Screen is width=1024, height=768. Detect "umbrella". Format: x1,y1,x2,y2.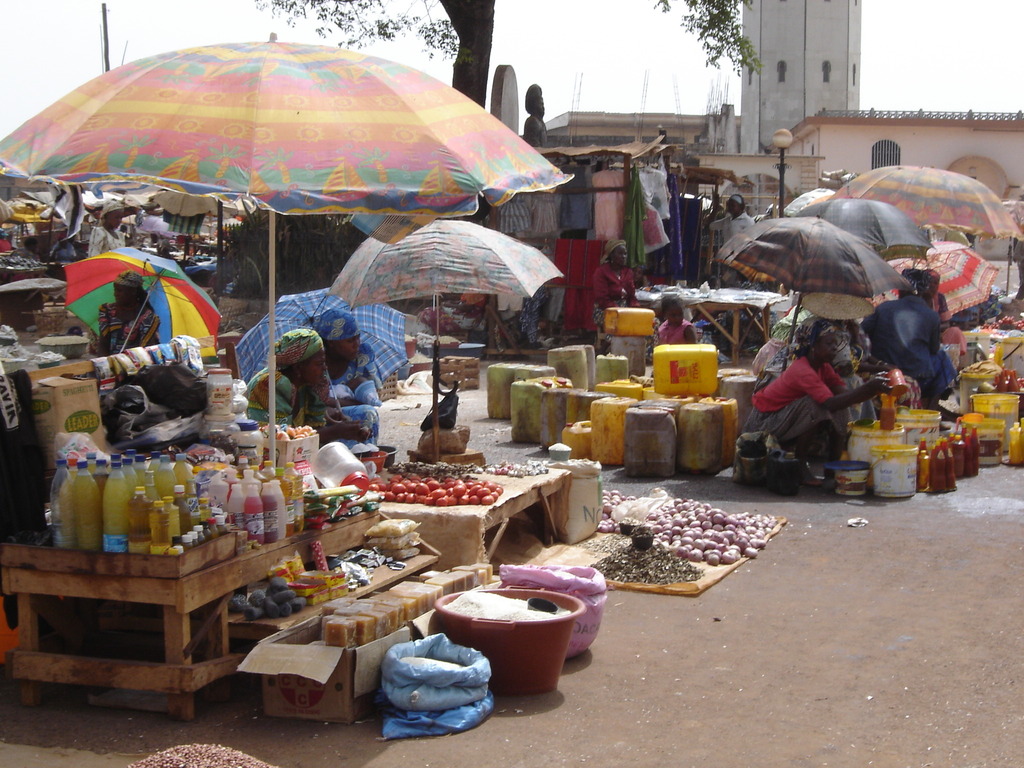
152,192,228,230.
